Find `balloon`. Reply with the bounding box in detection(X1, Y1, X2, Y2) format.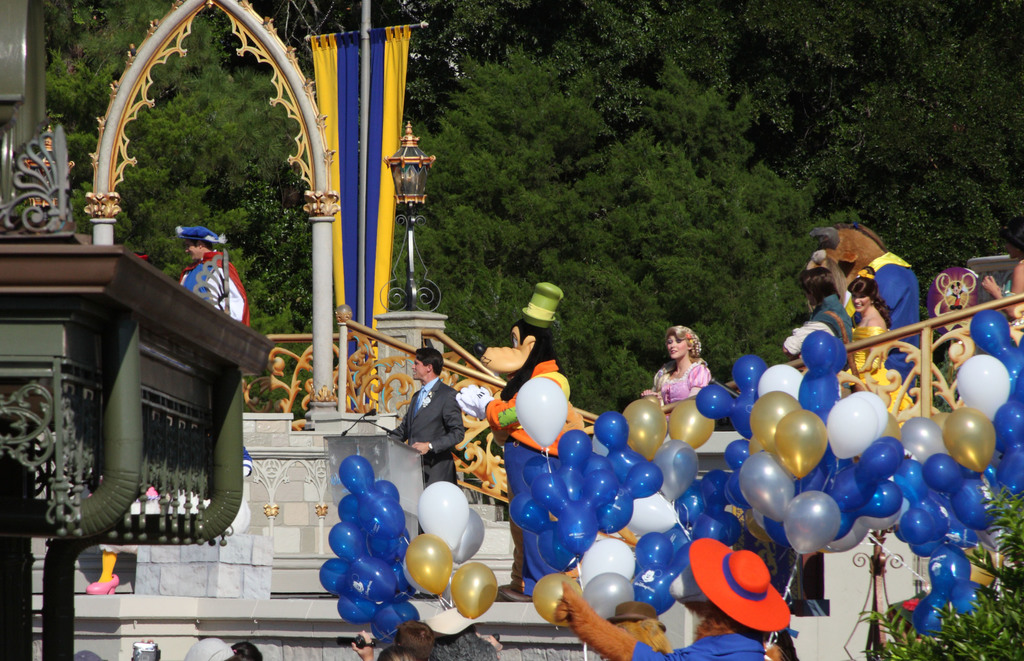
detection(911, 542, 987, 639).
